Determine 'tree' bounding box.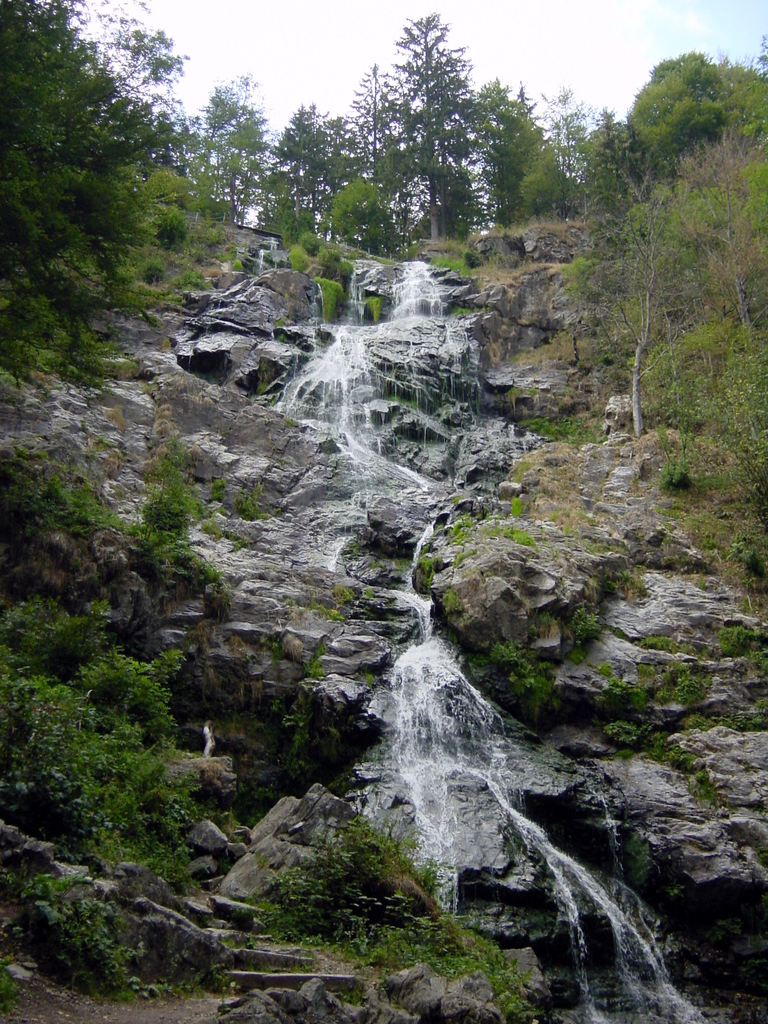
Determined: 653/445/689/490.
